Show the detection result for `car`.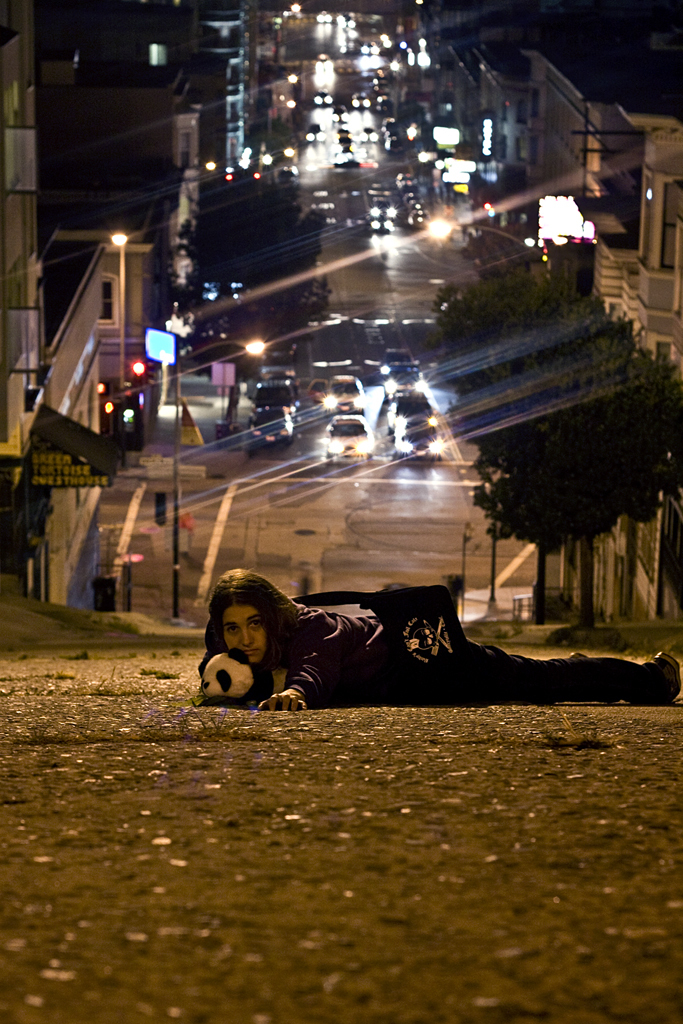
box(323, 410, 373, 456).
